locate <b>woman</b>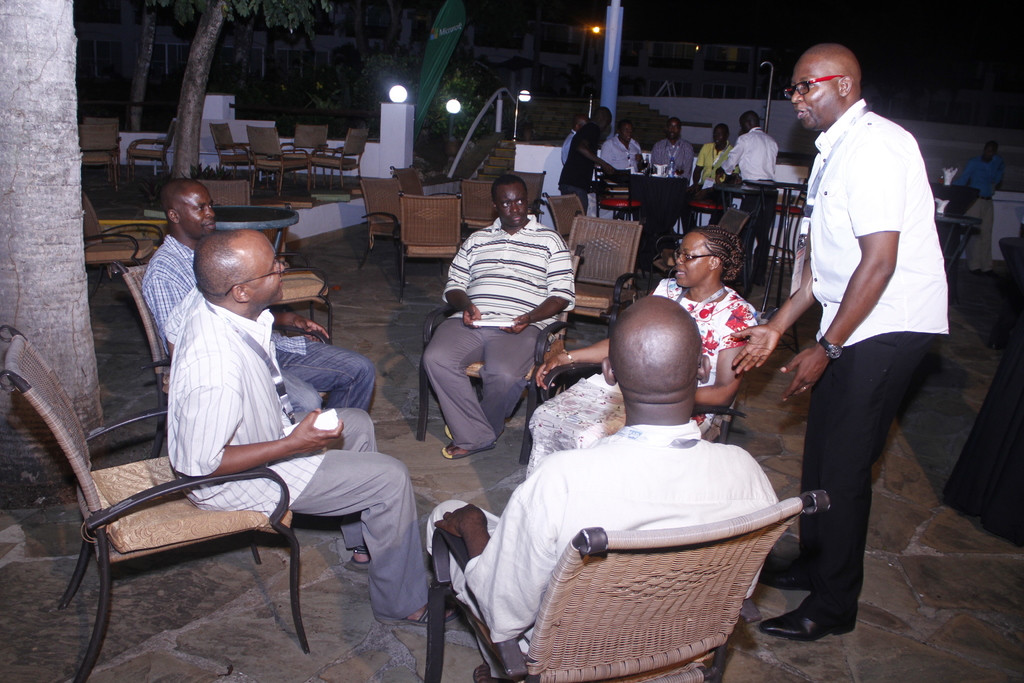
pyautogui.locateOnScreen(527, 225, 756, 475)
